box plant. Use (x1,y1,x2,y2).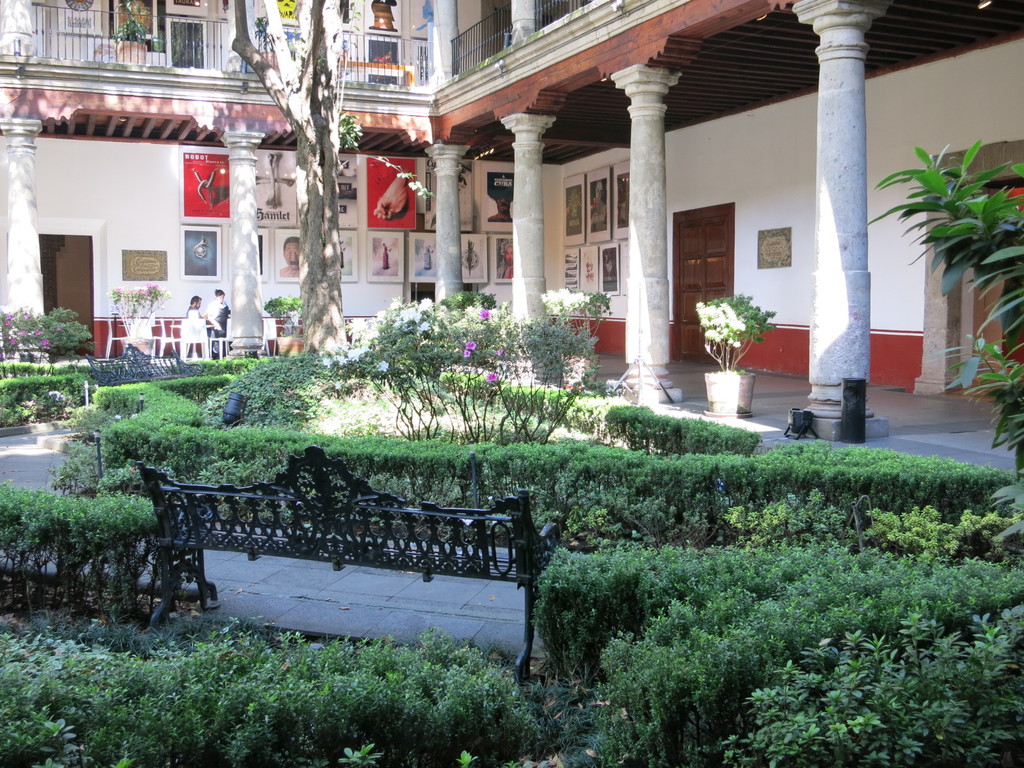
(693,287,780,374).
